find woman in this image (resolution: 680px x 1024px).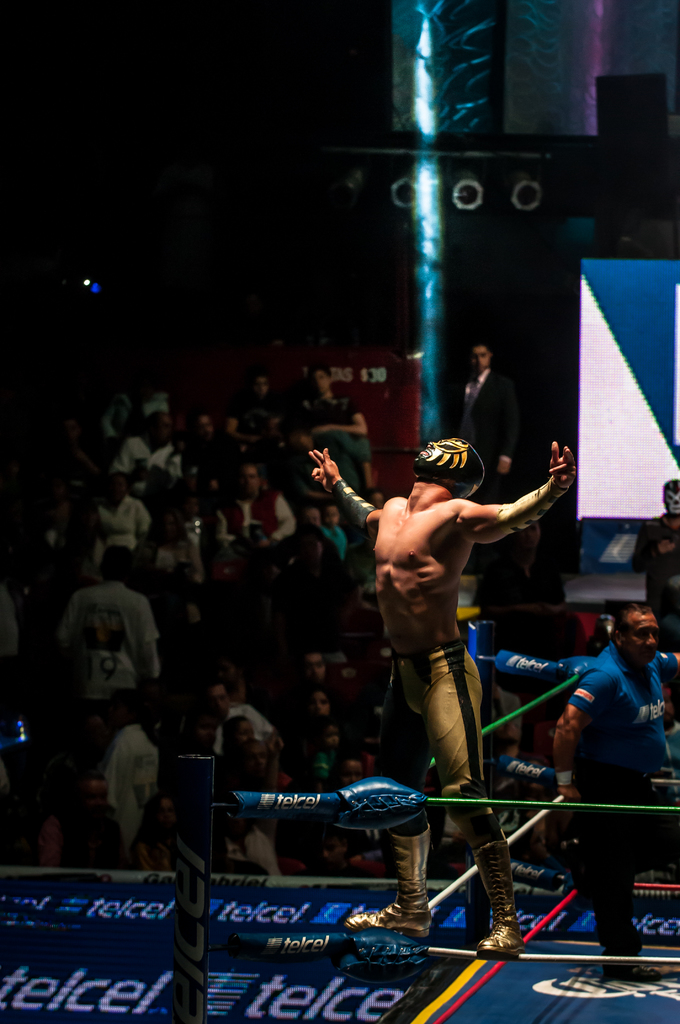
128 802 190 870.
